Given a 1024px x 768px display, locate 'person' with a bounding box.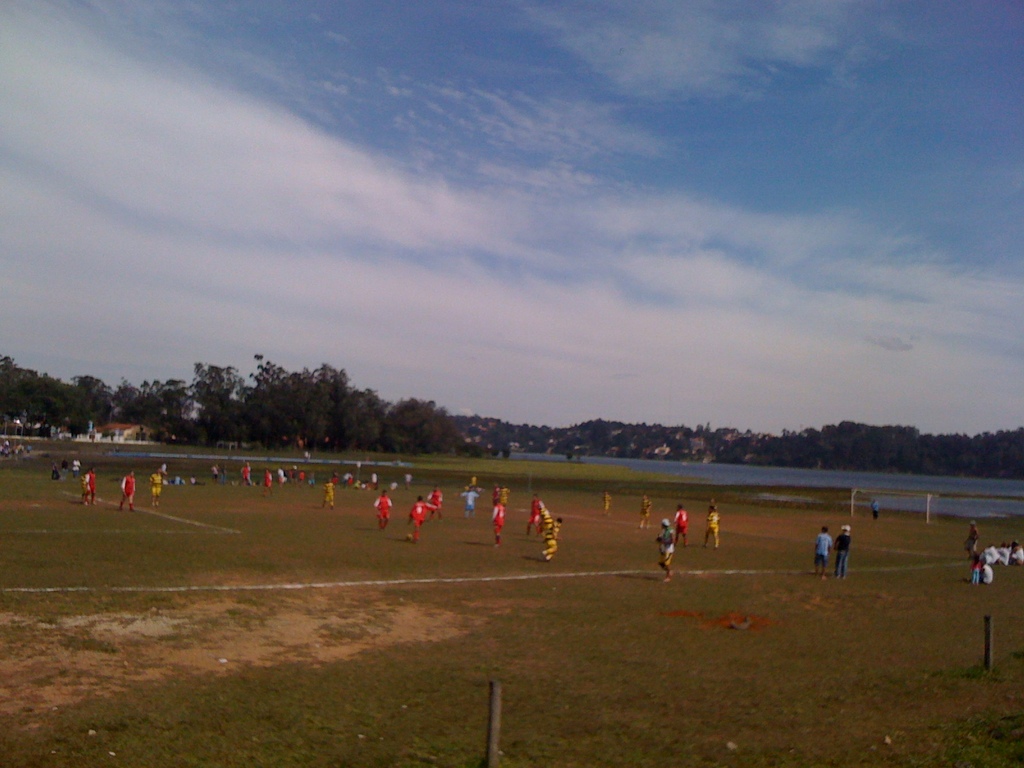
Located: crop(148, 465, 164, 511).
